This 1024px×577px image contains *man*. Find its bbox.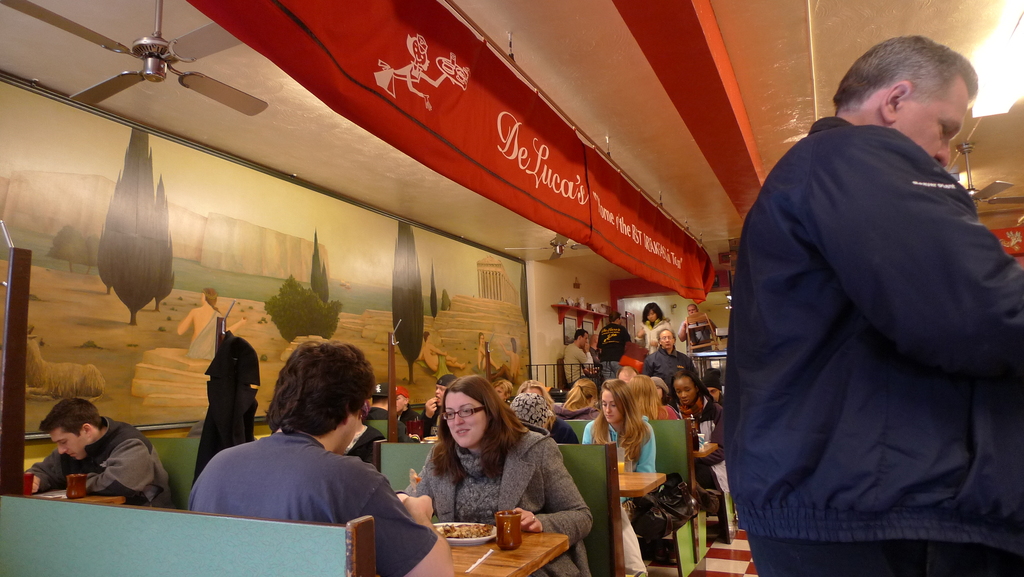
735,10,1020,571.
